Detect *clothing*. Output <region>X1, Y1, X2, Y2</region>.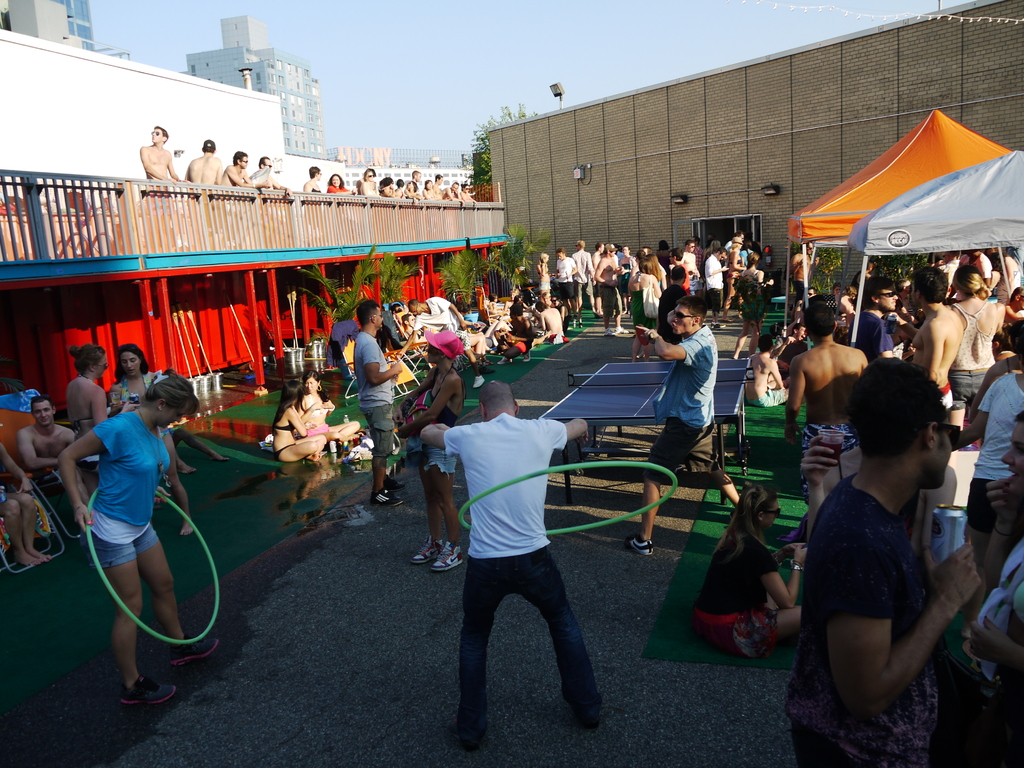
<region>303, 396, 331, 416</region>.
